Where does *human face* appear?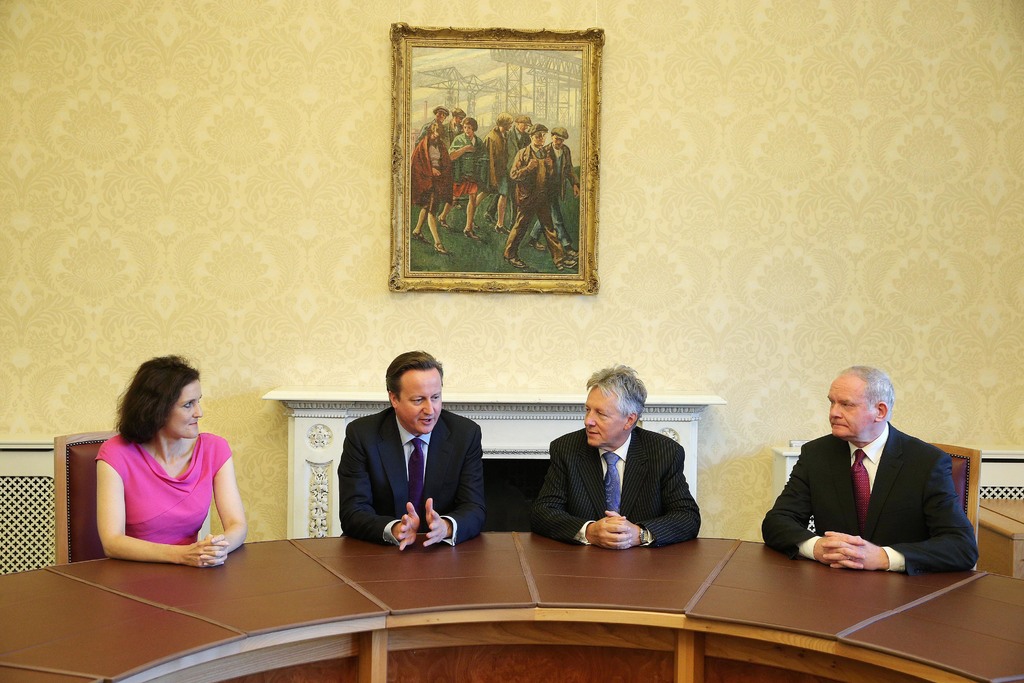
Appears at Rect(166, 378, 203, 440).
